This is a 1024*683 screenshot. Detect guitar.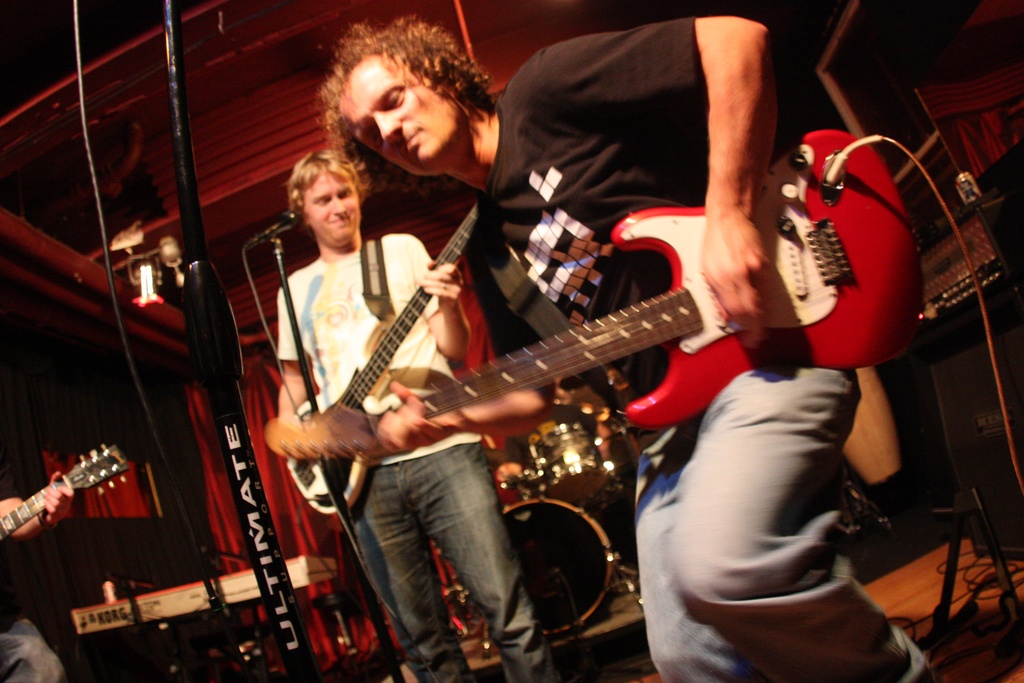
[x1=278, y1=204, x2=483, y2=518].
